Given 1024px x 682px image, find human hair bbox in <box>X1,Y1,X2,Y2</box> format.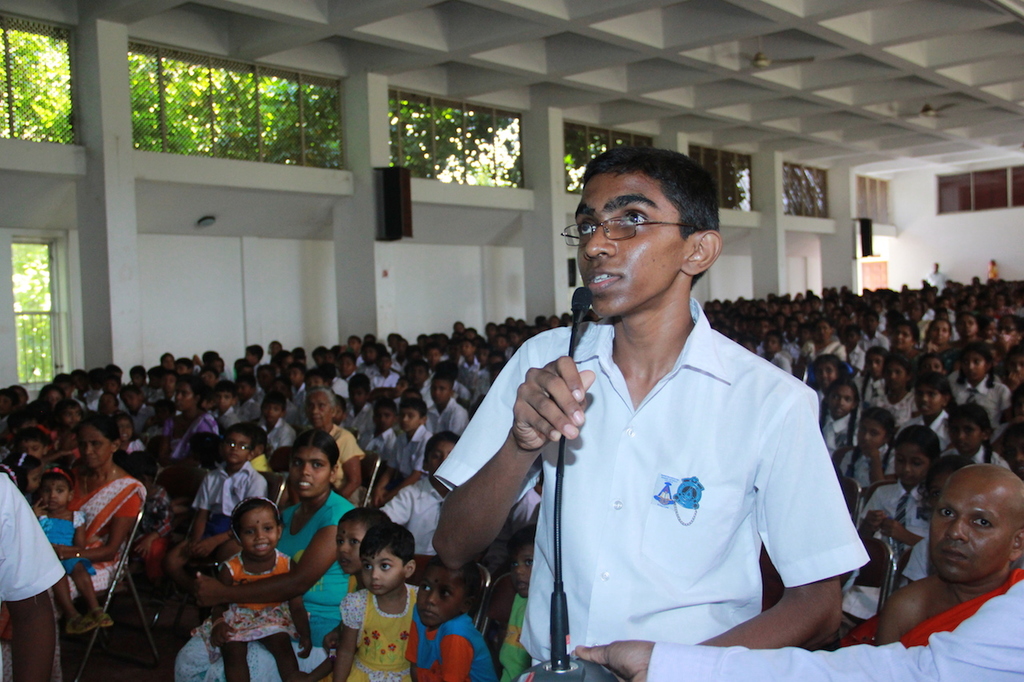
<box>257,391,286,413</box>.
